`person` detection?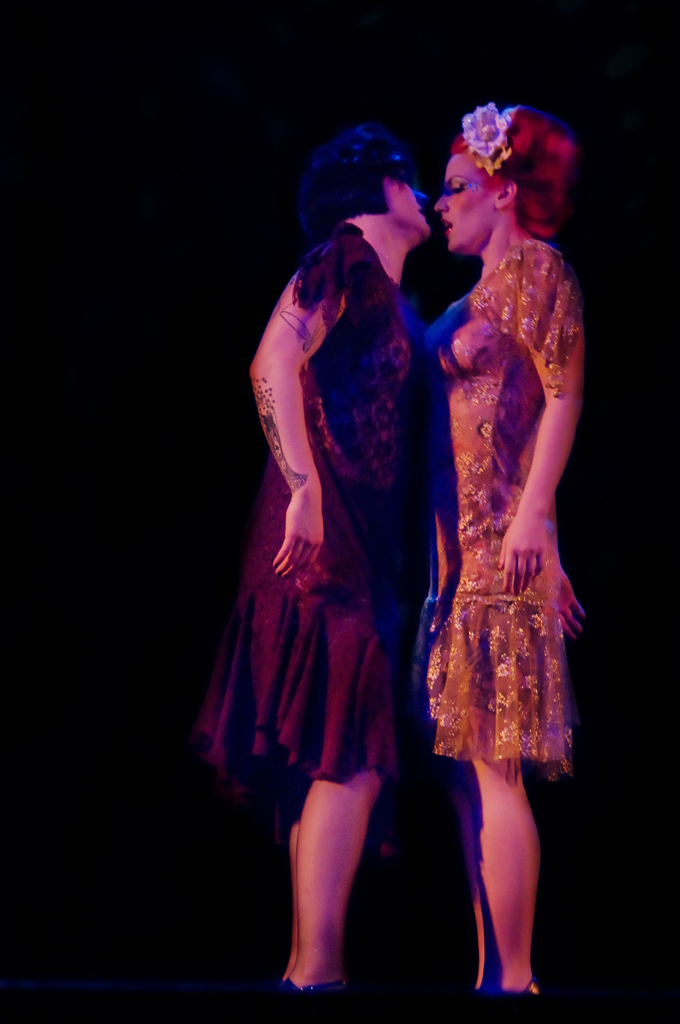
rect(407, 89, 599, 1021)
